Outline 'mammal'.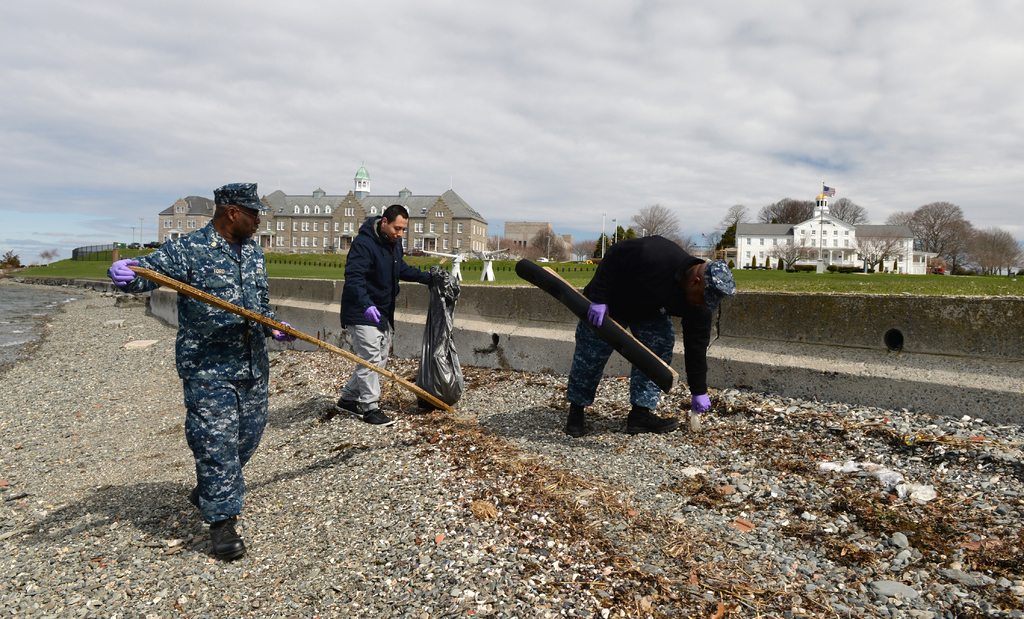
Outline: left=337, top=202, right=447, bottom=428.
